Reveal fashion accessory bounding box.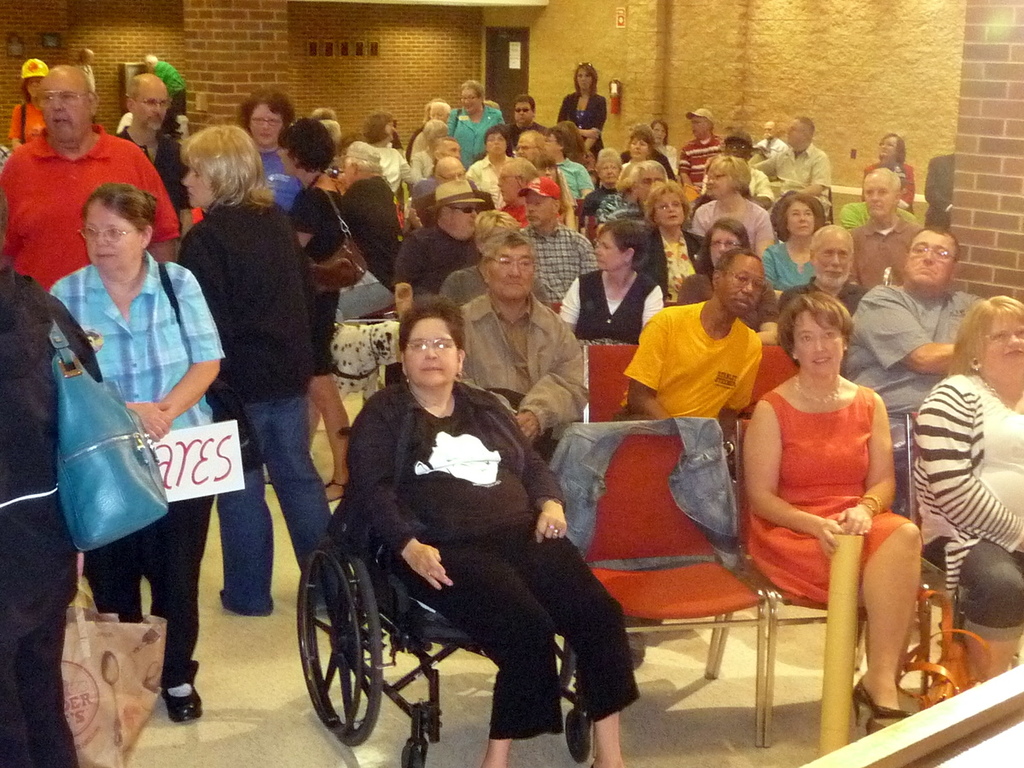
Revealed: 156/260/263/474.
